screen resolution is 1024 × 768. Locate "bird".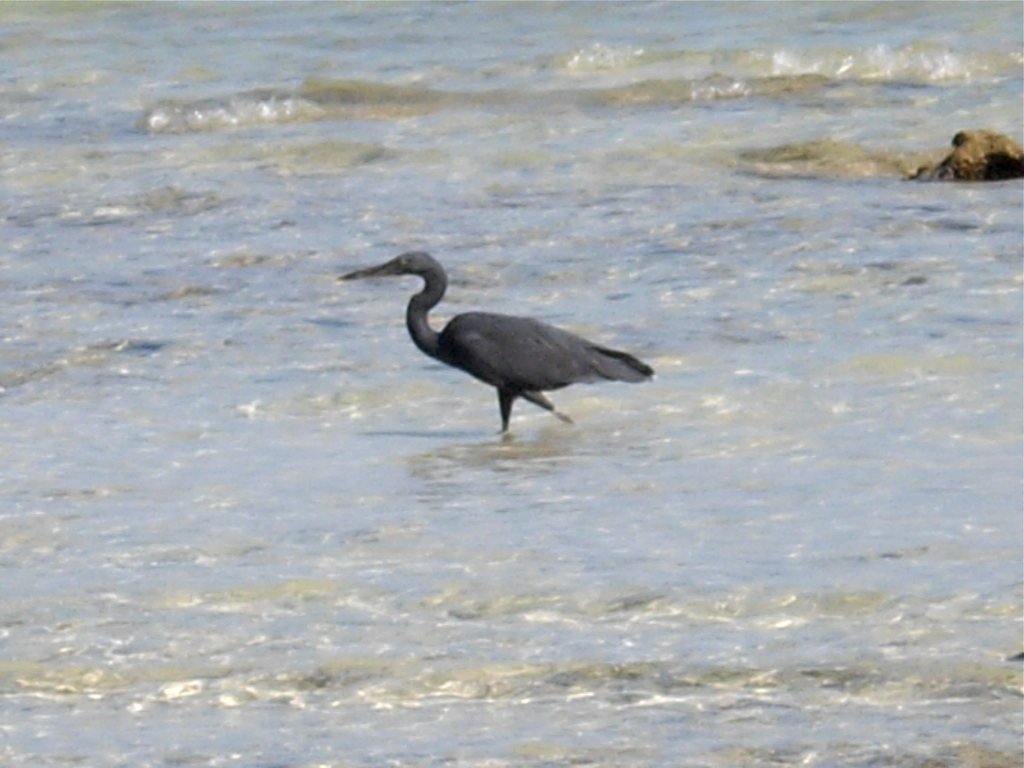
BBox(339, 248, 651, 431).
